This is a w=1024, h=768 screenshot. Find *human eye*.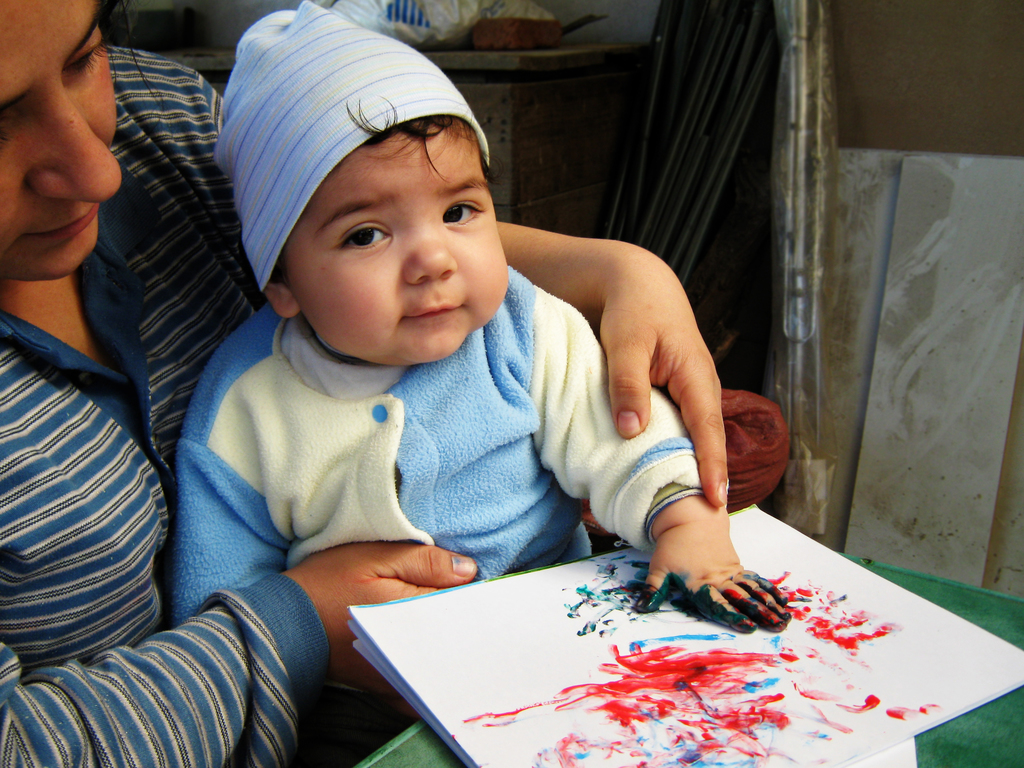
Bounding box: left=333, top=222, right=390, bottom=254.
